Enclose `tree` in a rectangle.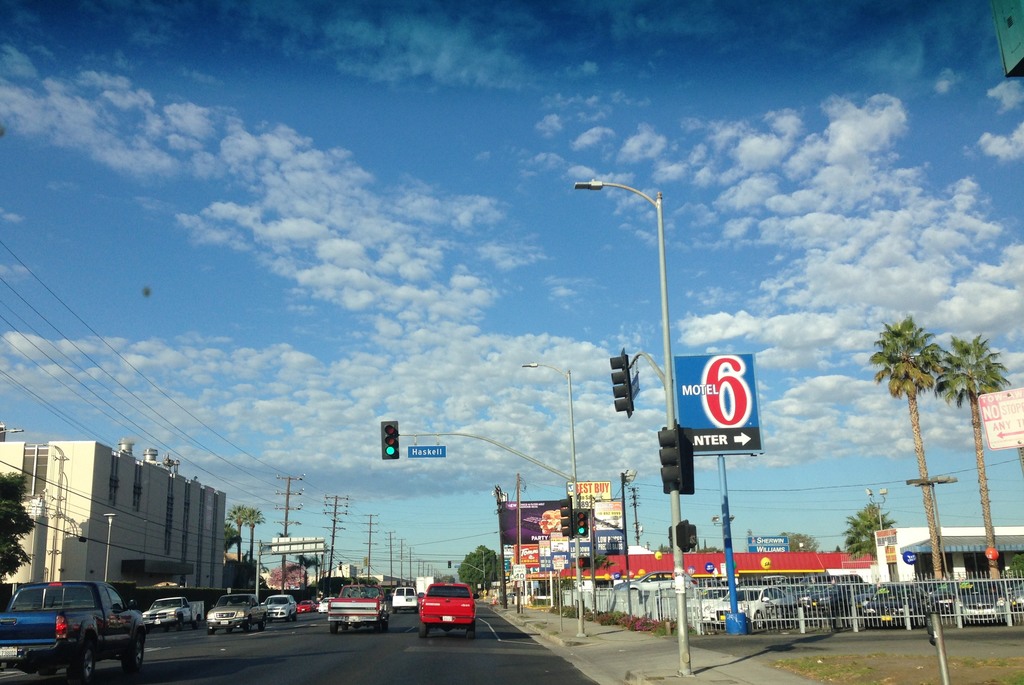
Rect(781, 527, 824, 553).
